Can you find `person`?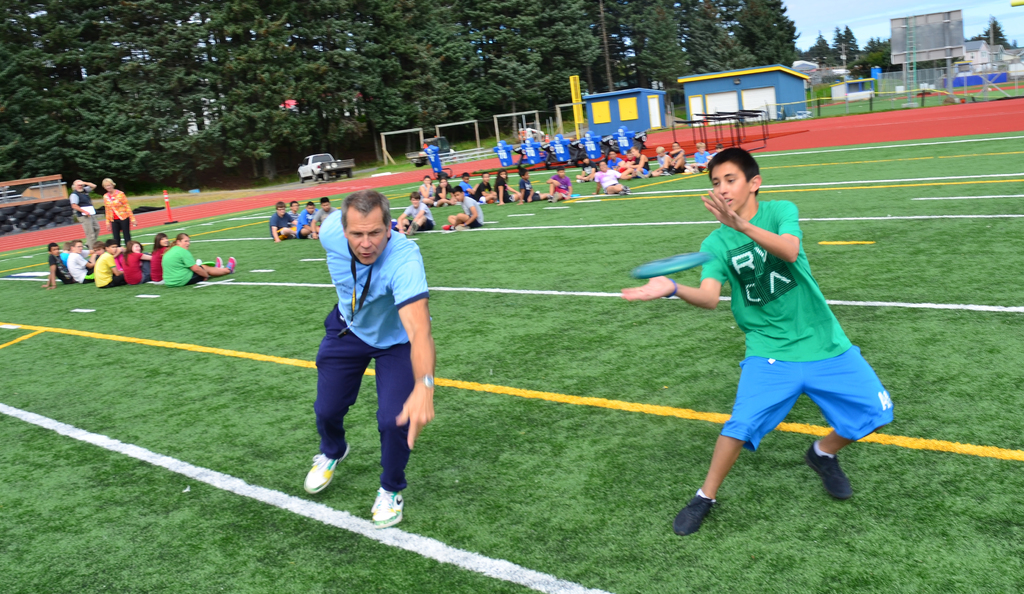
Yes, bounding box: [145, 227, 173, 285].
